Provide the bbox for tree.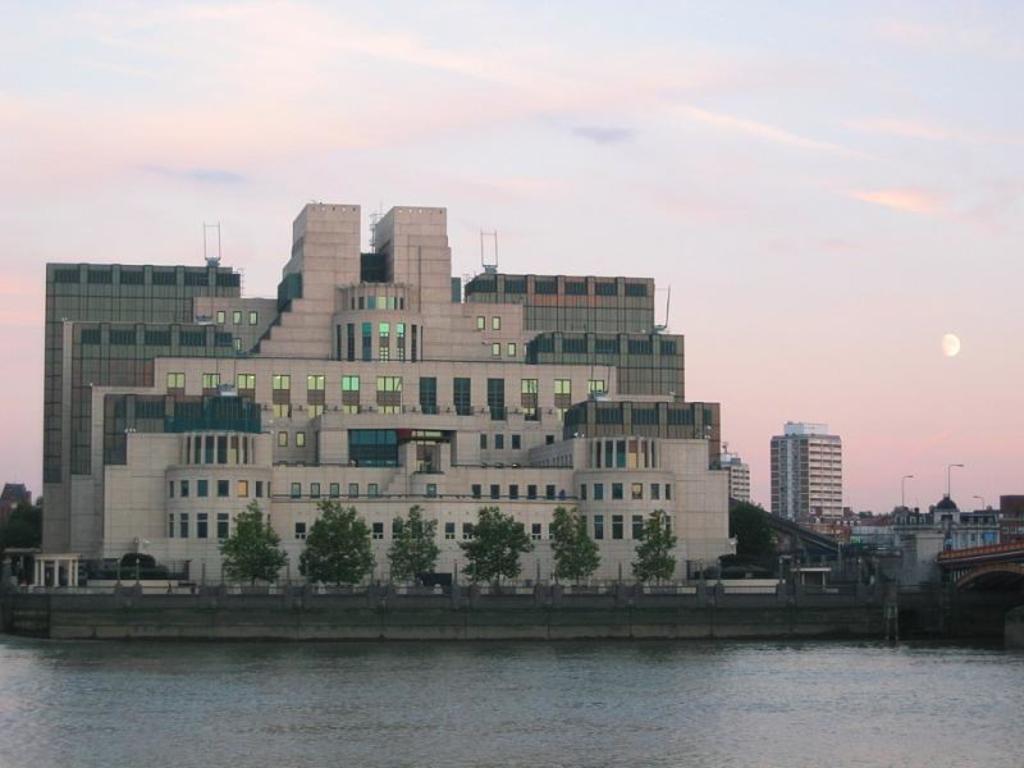
x1=737, y1=506, x2=776, y2=553.
